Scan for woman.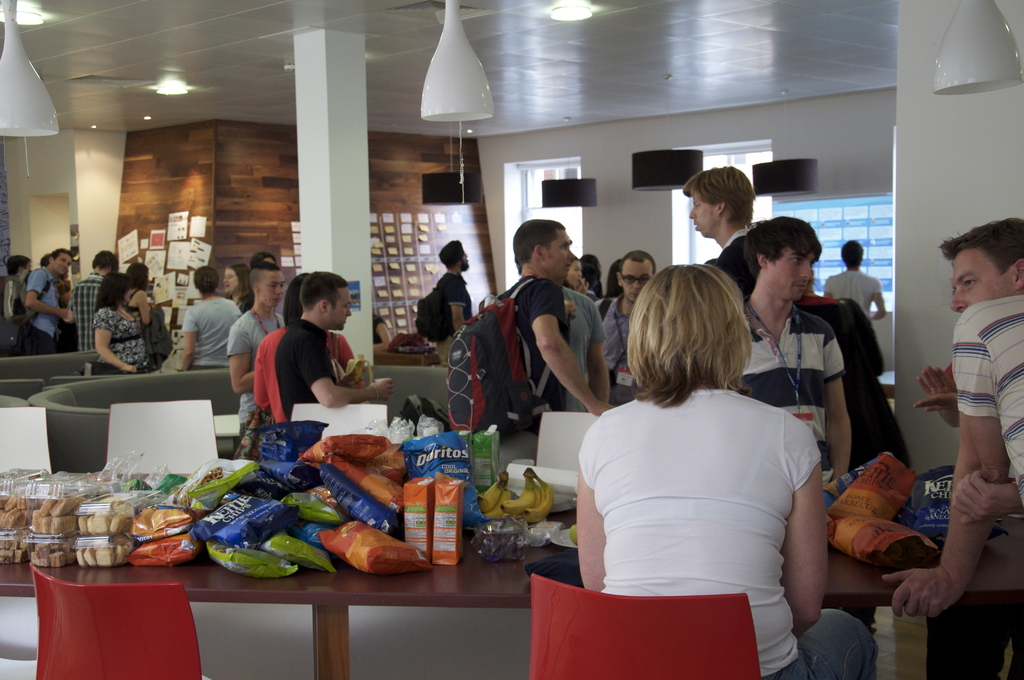
Scan result: {"left": 596, "top": 258, "right": 625, "bottom": 319}.
